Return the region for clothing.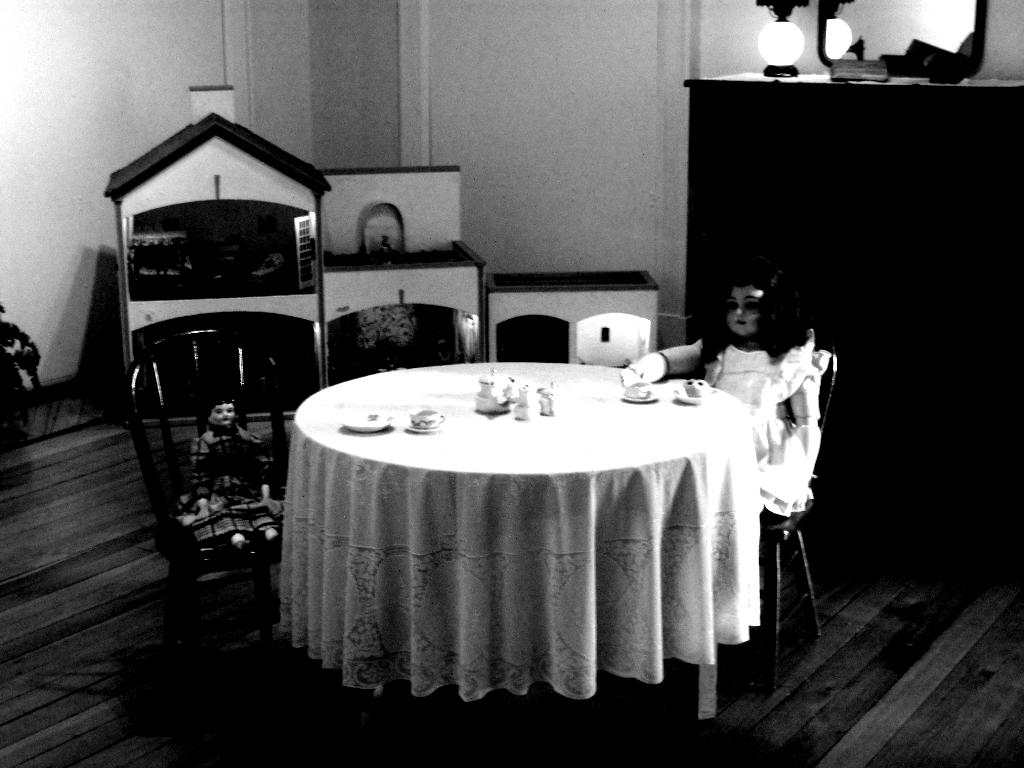
locate(680, 314, 839, 515).
